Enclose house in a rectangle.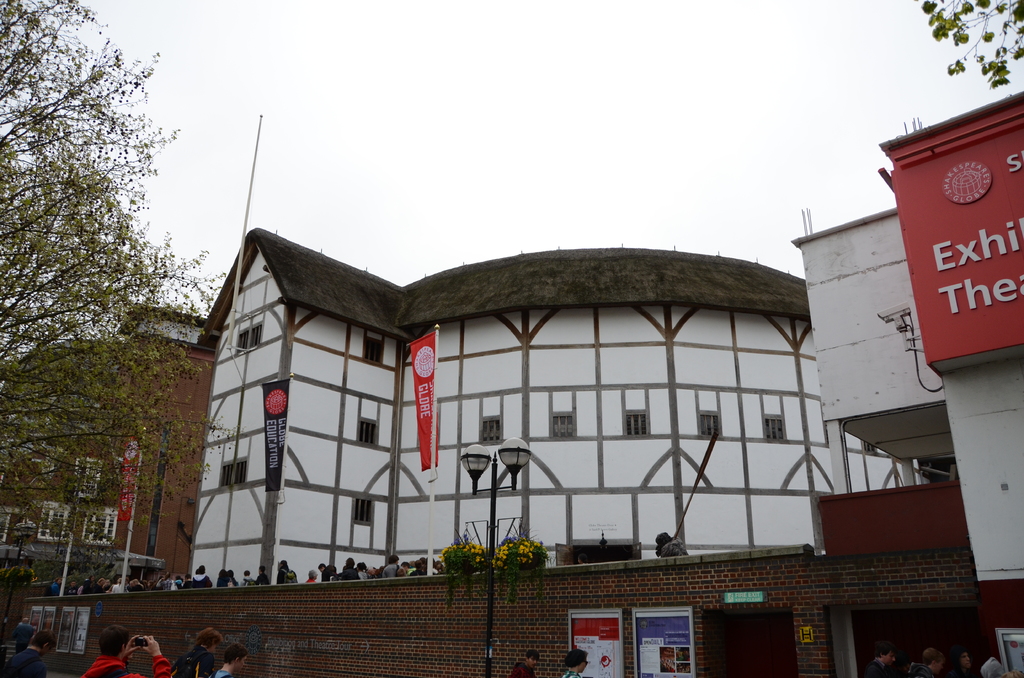
(3,297,212,582).
